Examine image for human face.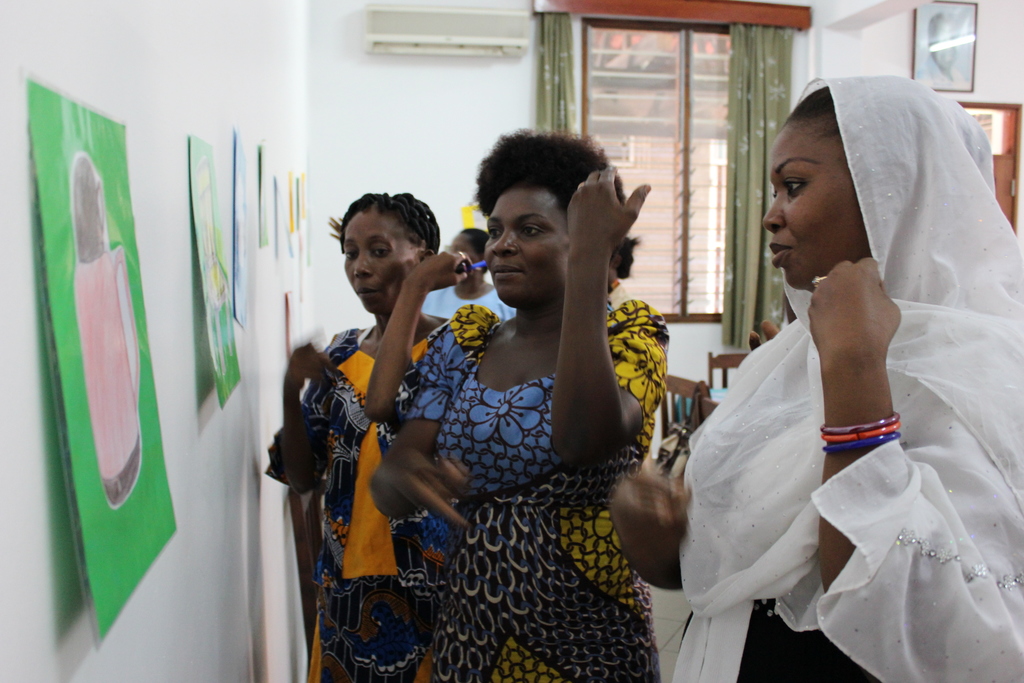
Examination result: <box>347,207,415,317</box>.
